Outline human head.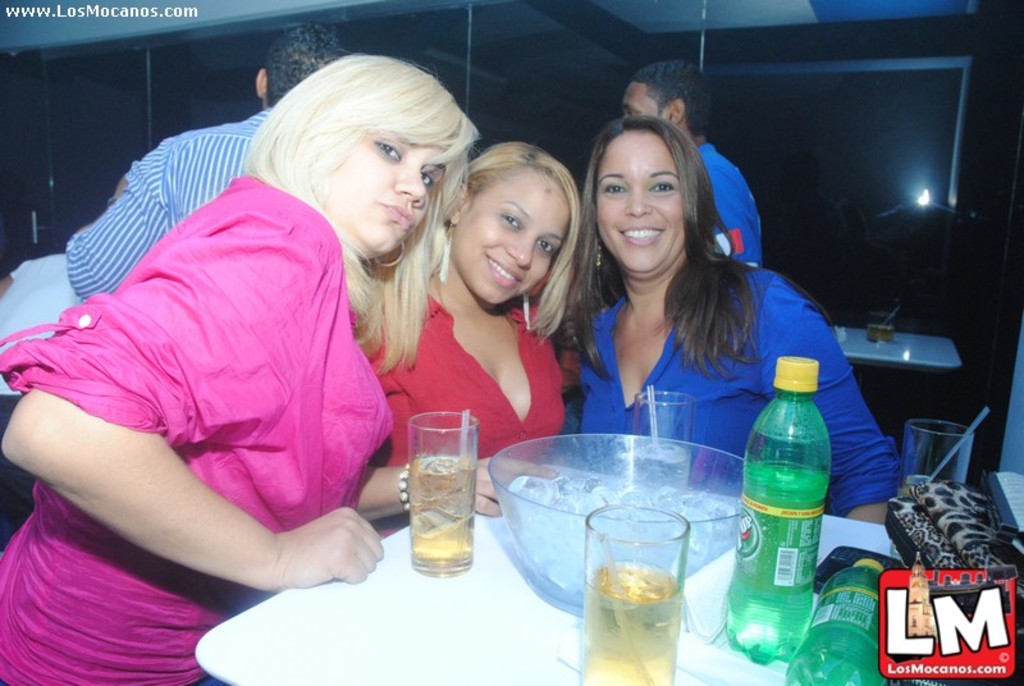
Outline: left=442, top=138, right=585, bottom=311.
